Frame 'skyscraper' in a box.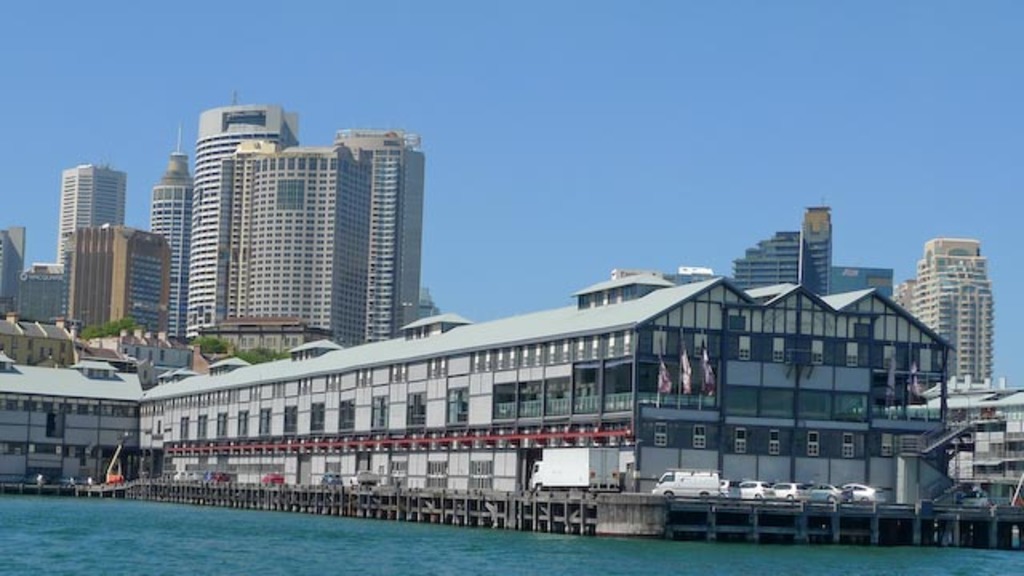
<box>0,224,27,310</box>.
